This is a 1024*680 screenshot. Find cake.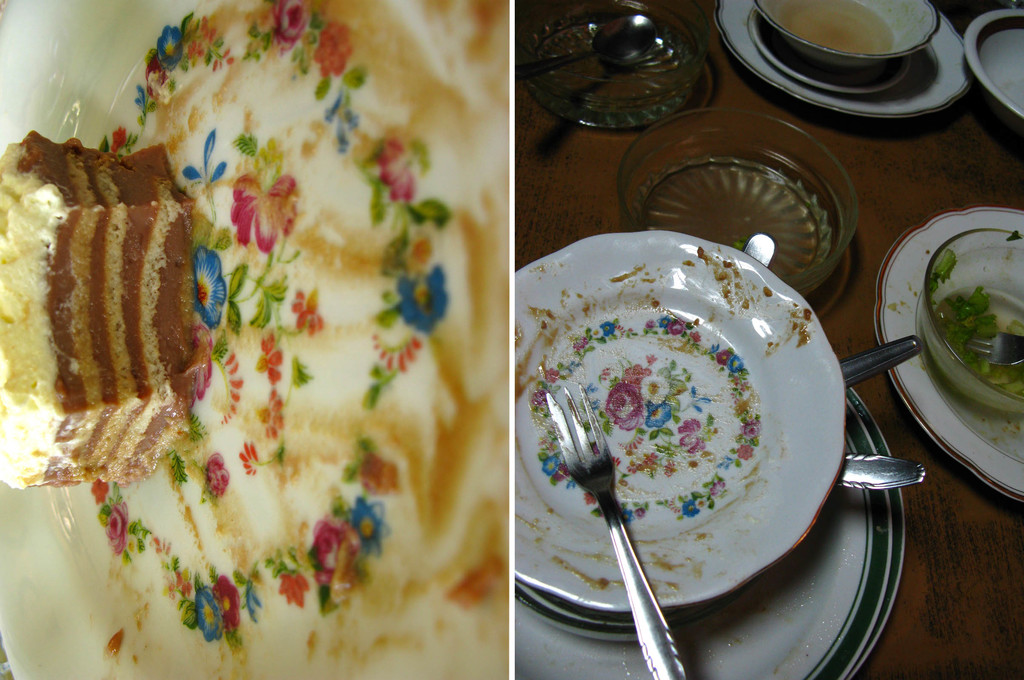
Bounding box: left=0, top=129, right=196, bottom=489.
